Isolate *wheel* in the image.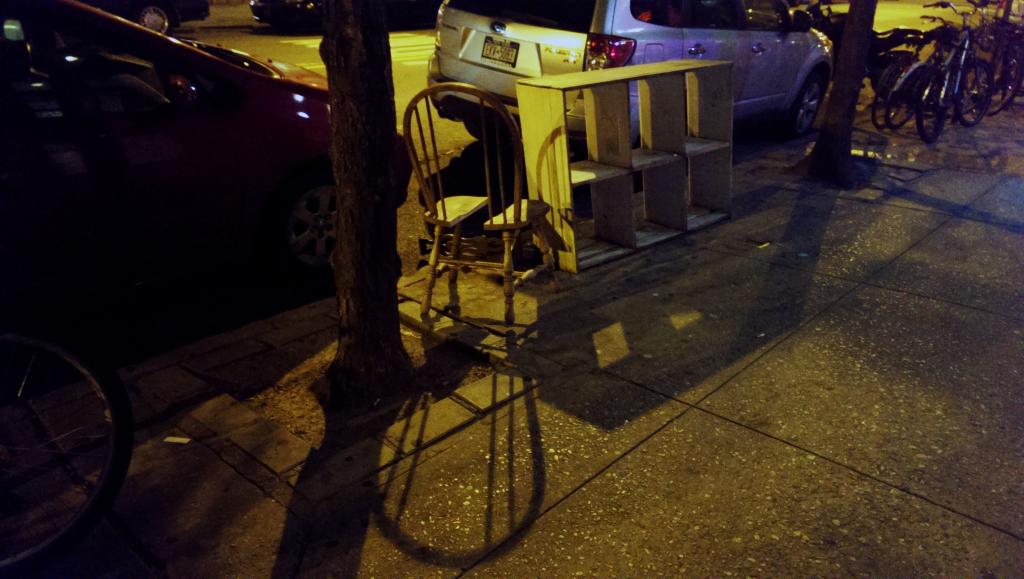
Isolated region: l=790, t=72, r=830, b=136.
